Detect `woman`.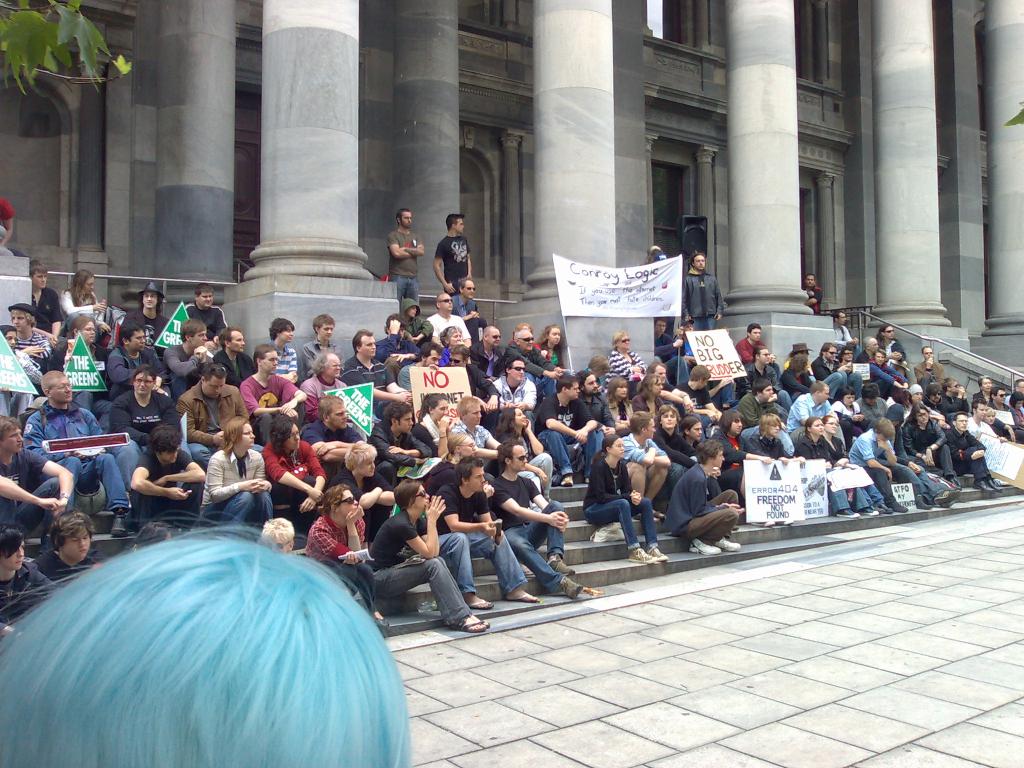
Detected at BBox(25, 259, 58, 333).
